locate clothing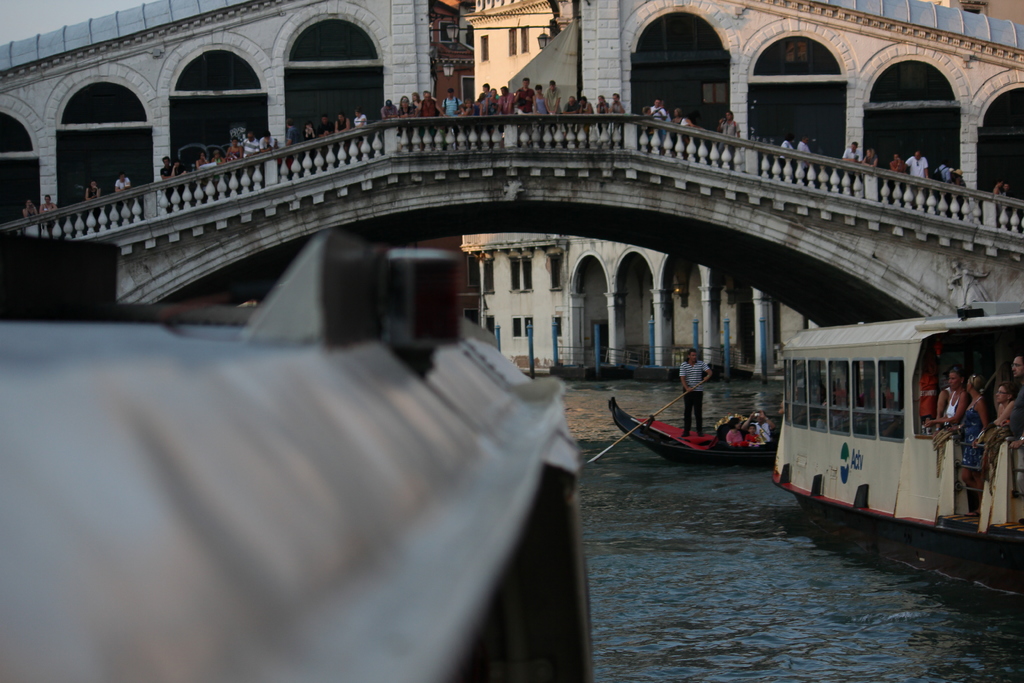
649/102/668/128
